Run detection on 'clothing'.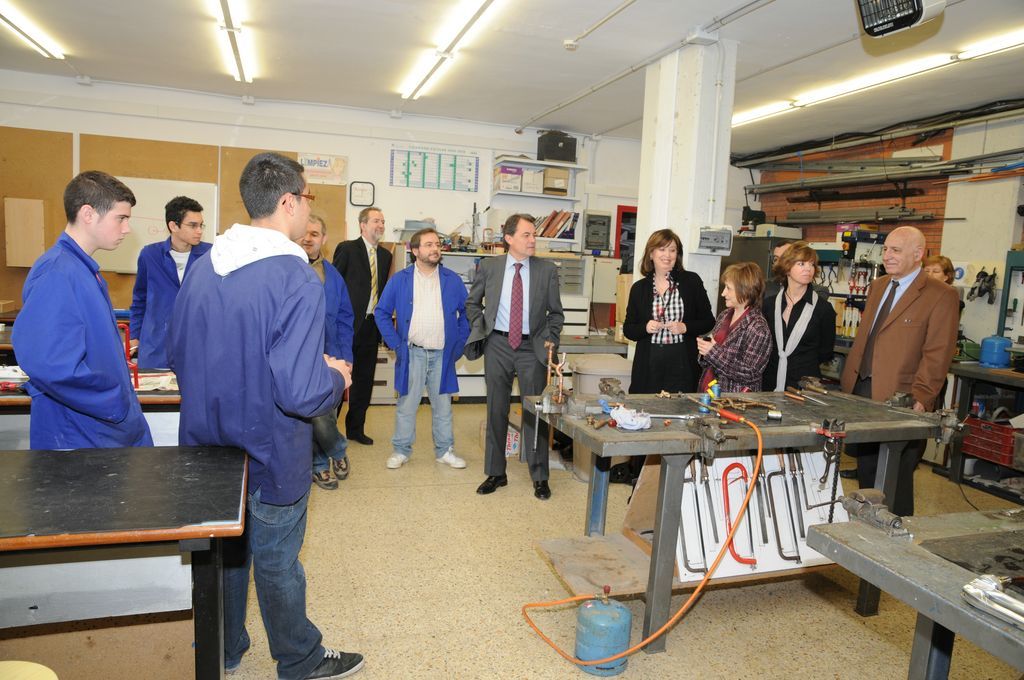
Result: box=[620, 269, 709, 473].
